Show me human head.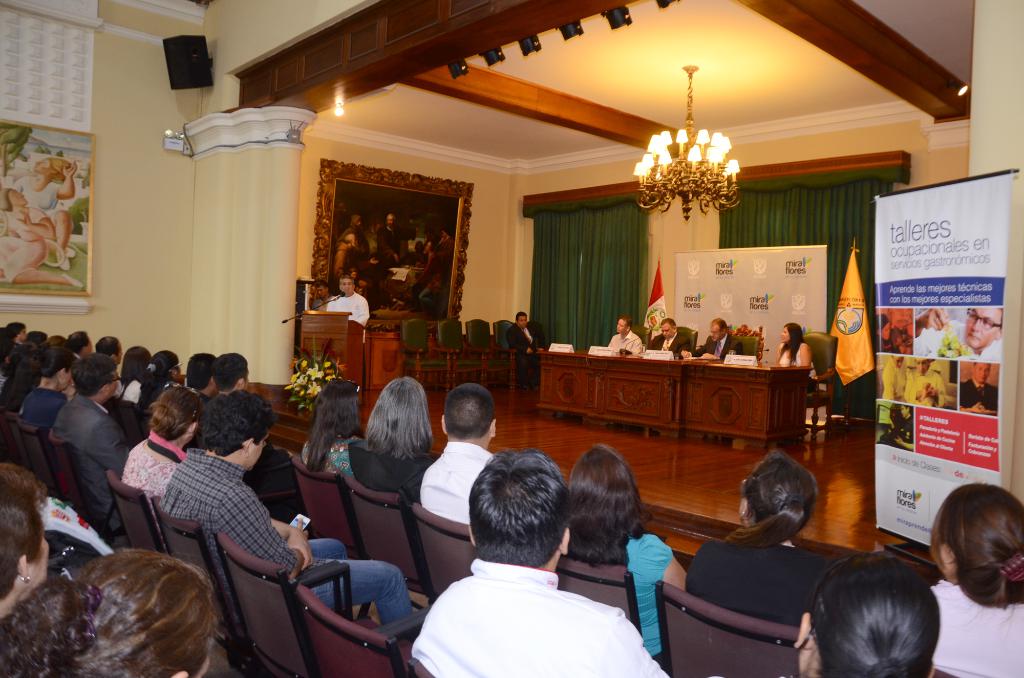
human head is here: box=[710, 318, 724, 343].
